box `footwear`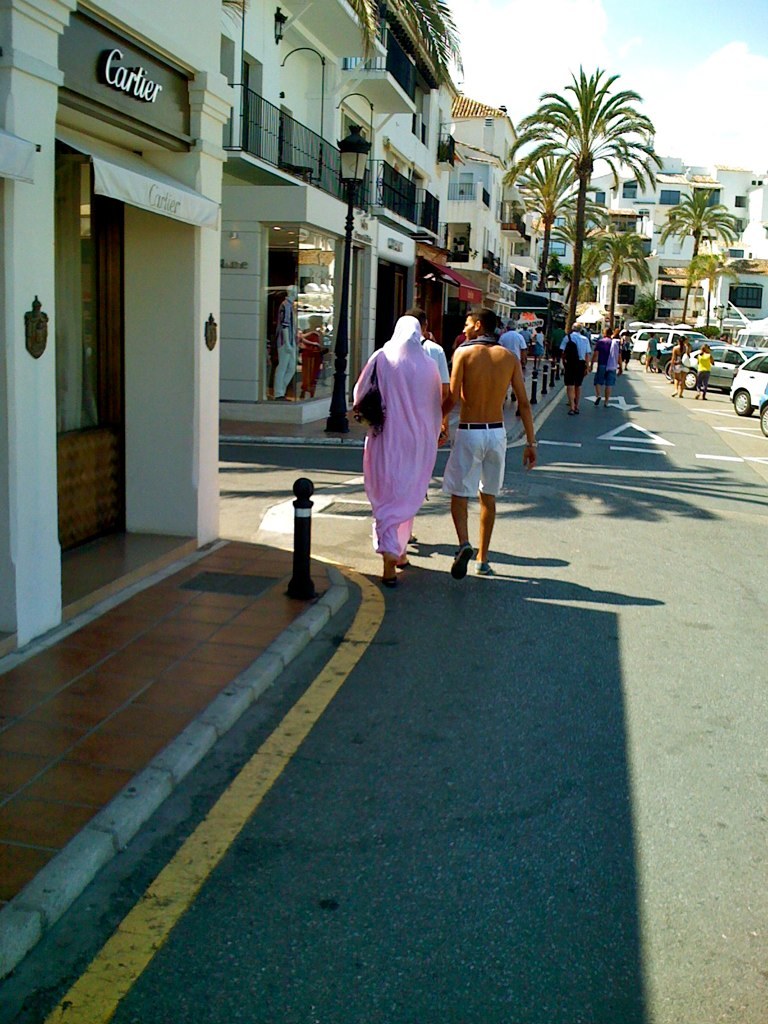
locate(573, 406, 578, 415)
